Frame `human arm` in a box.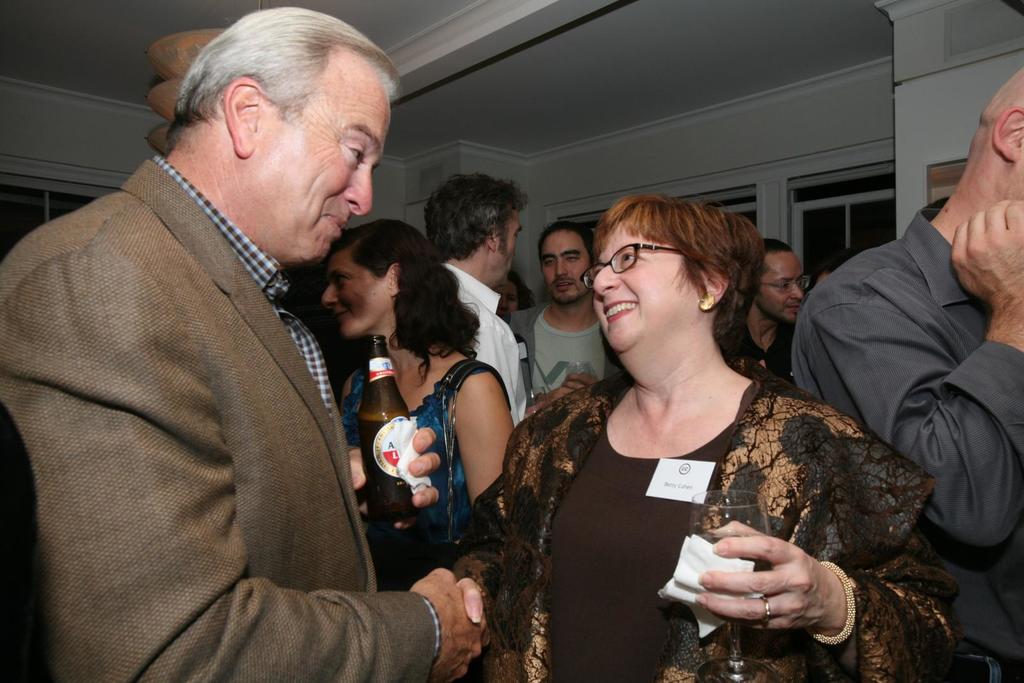
[341, 424, 446, 535].
